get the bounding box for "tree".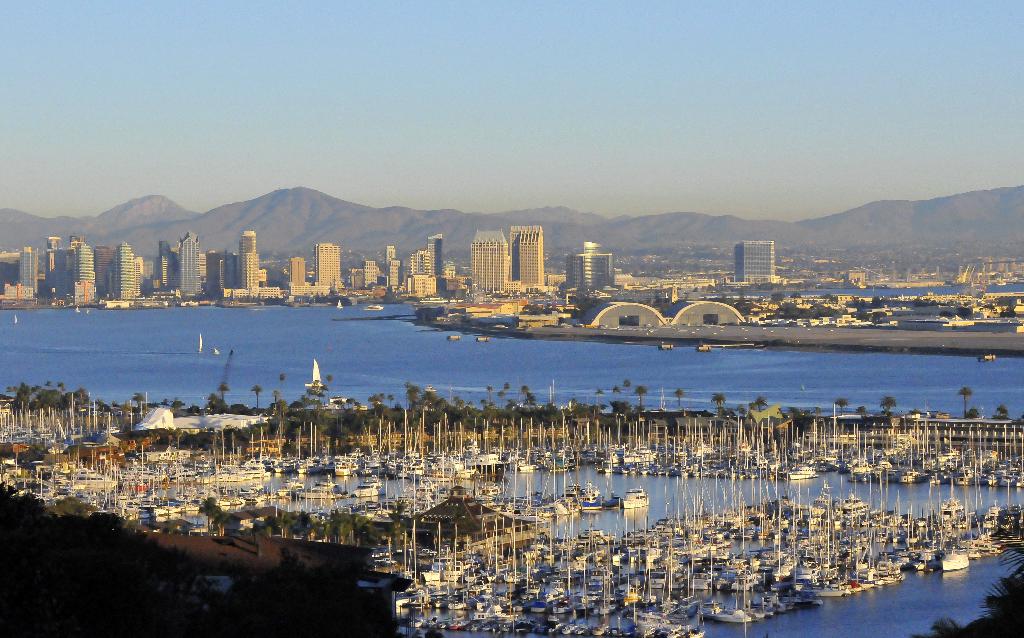
bbox=[832, 397, 851, 415].
